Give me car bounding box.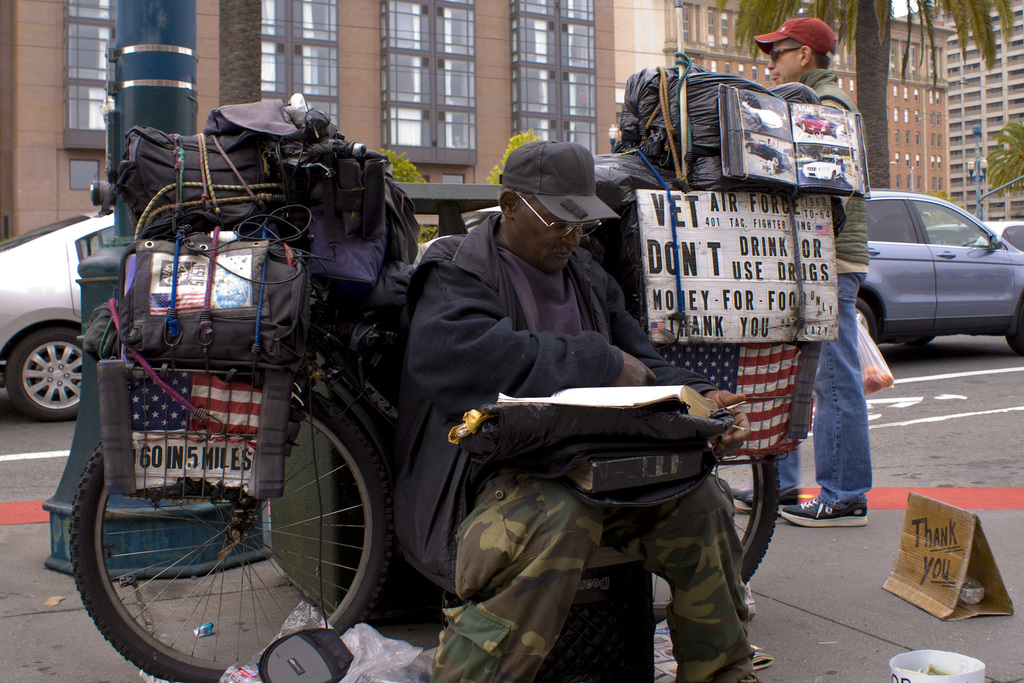
crop(929, 215, 1023, 249).
